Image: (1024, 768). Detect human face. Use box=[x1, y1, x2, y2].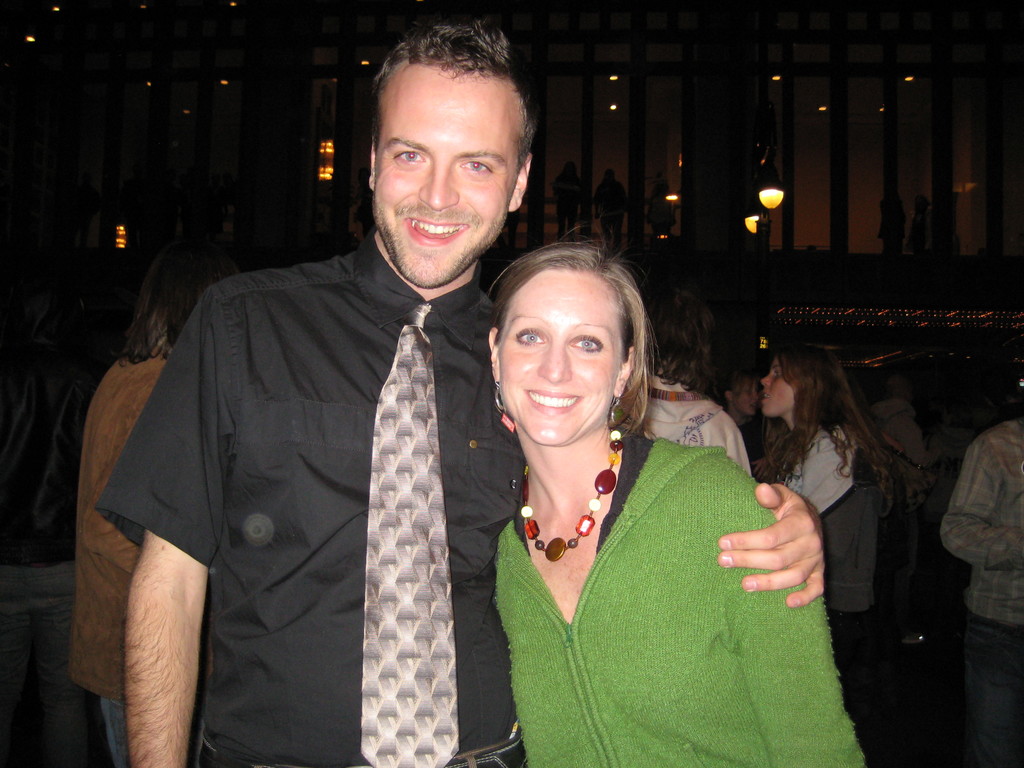
box=[738, 373, 764, 415].
